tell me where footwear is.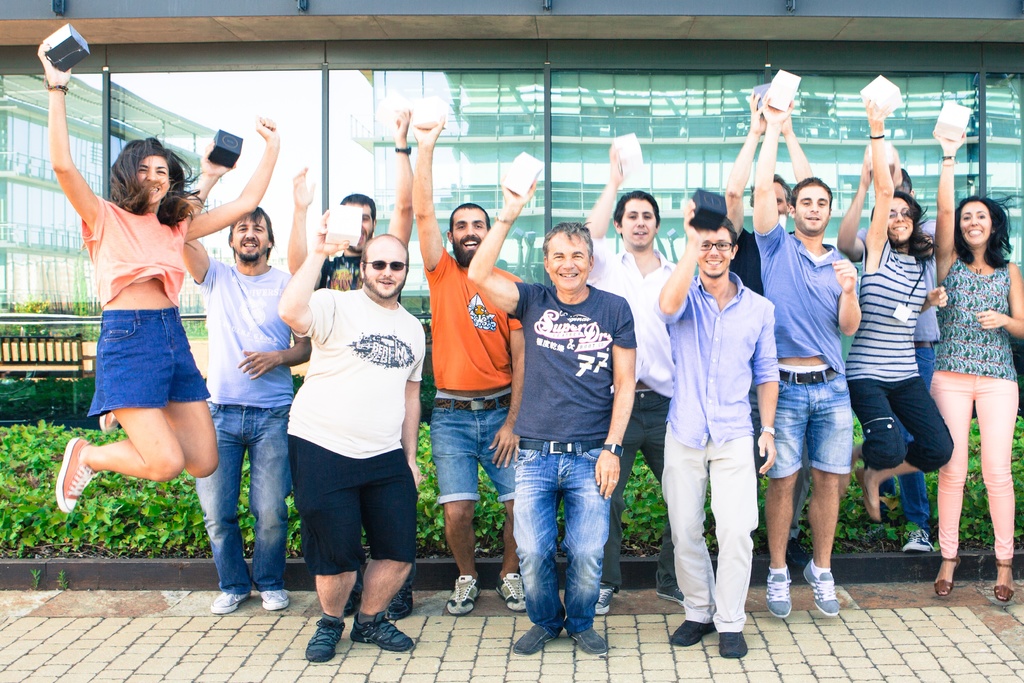
footwear is at 900/525/932/552.
